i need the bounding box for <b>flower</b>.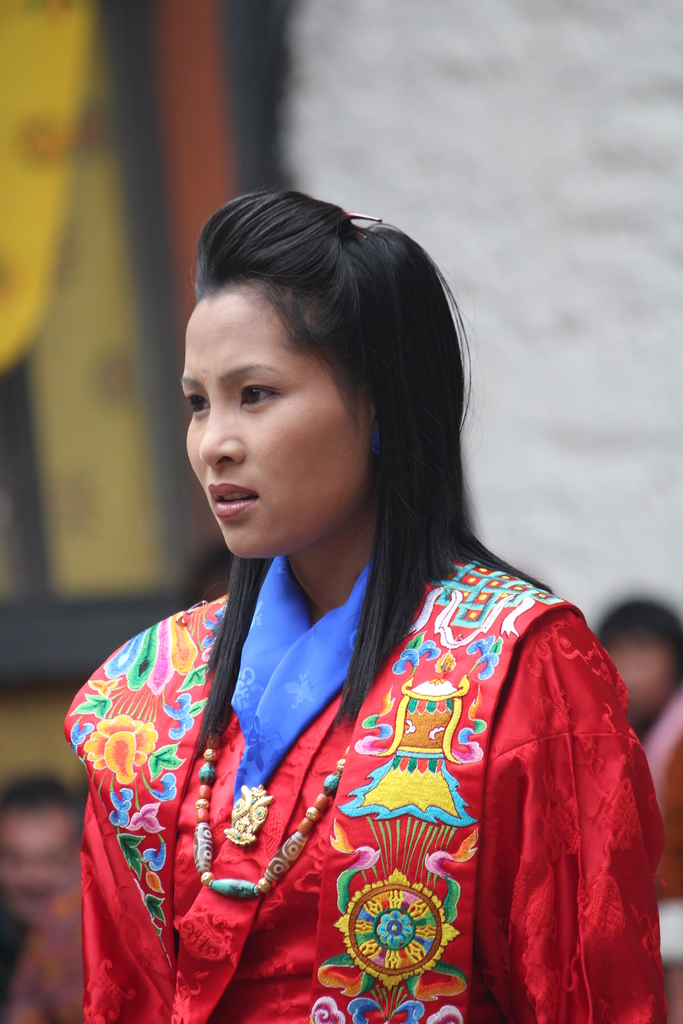
Here it is: {"x1": 85, "y1": 710, "x2": 160, "y2": 785}.
